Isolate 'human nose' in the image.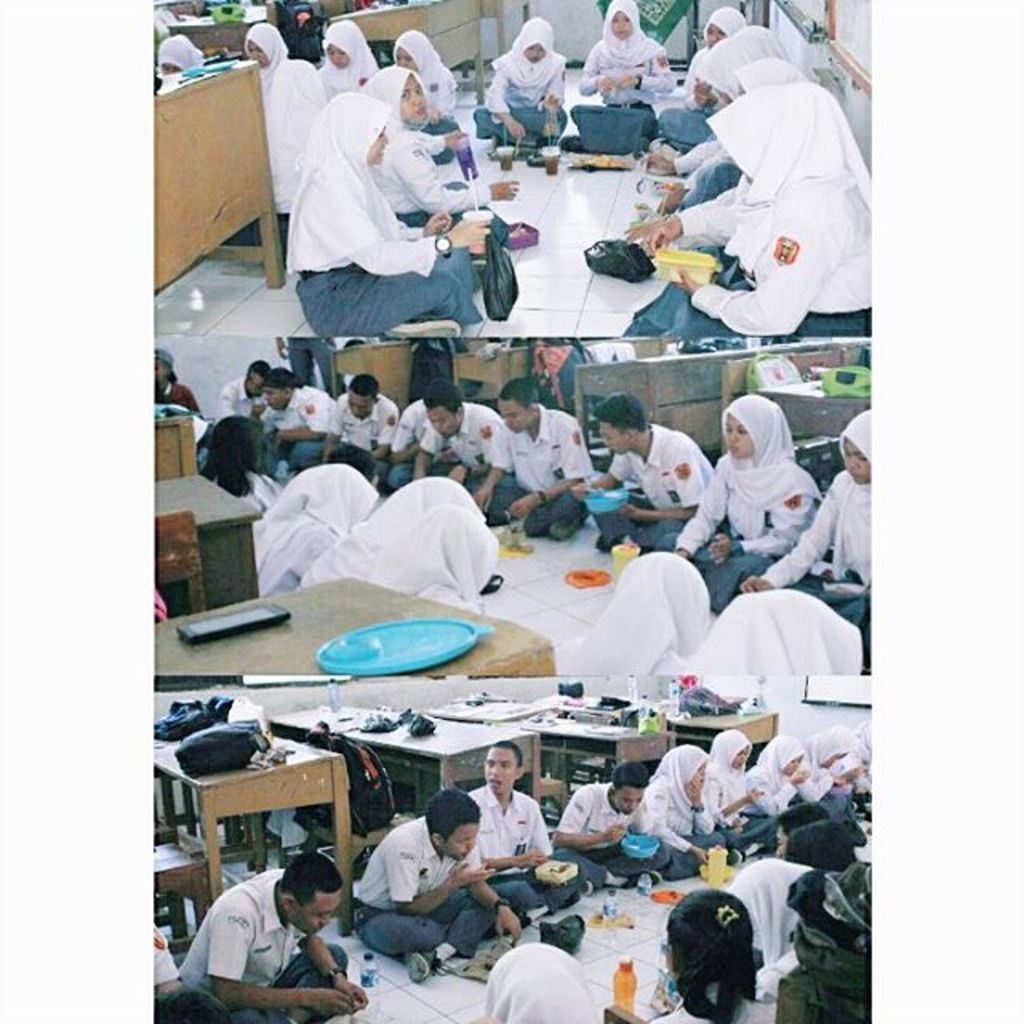
Isolated region: detection(627, 802, 637, 806).
